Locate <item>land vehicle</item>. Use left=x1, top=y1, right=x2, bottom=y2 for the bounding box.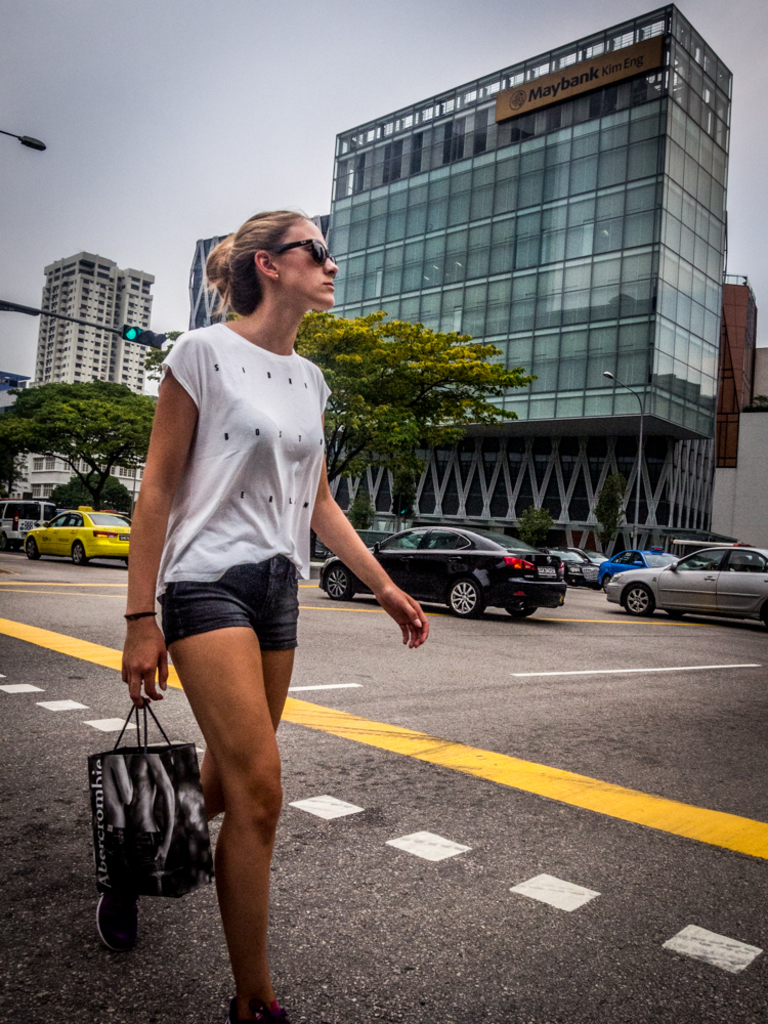
left=28, top=504, right=129, bottom=567.
